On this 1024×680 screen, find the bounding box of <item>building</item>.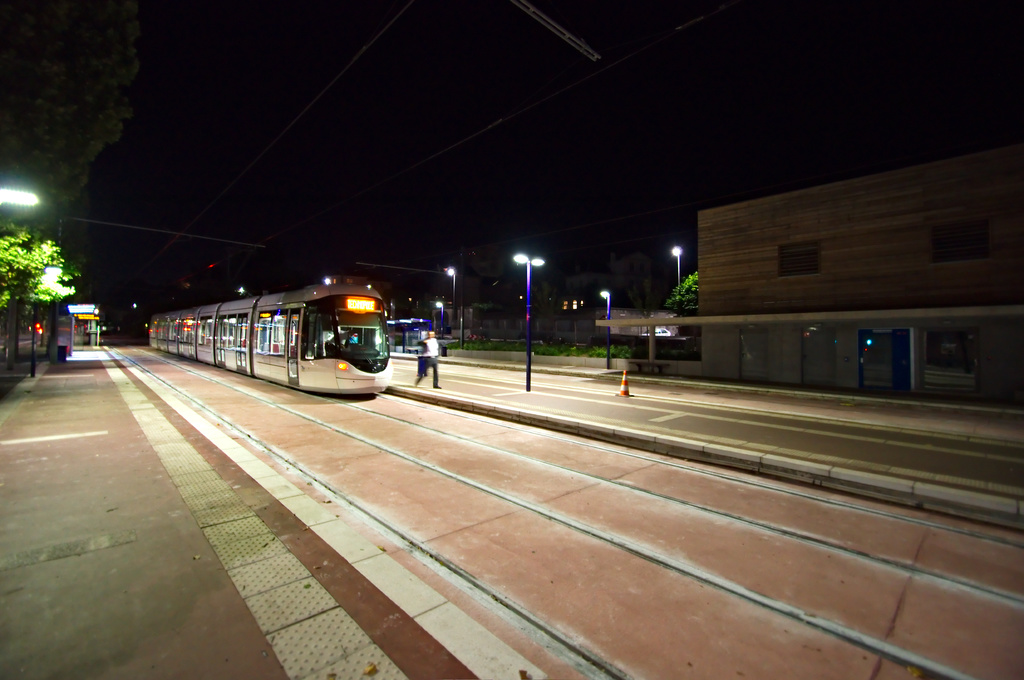
Bounding box: box=[597, 141, 1020, 416].
